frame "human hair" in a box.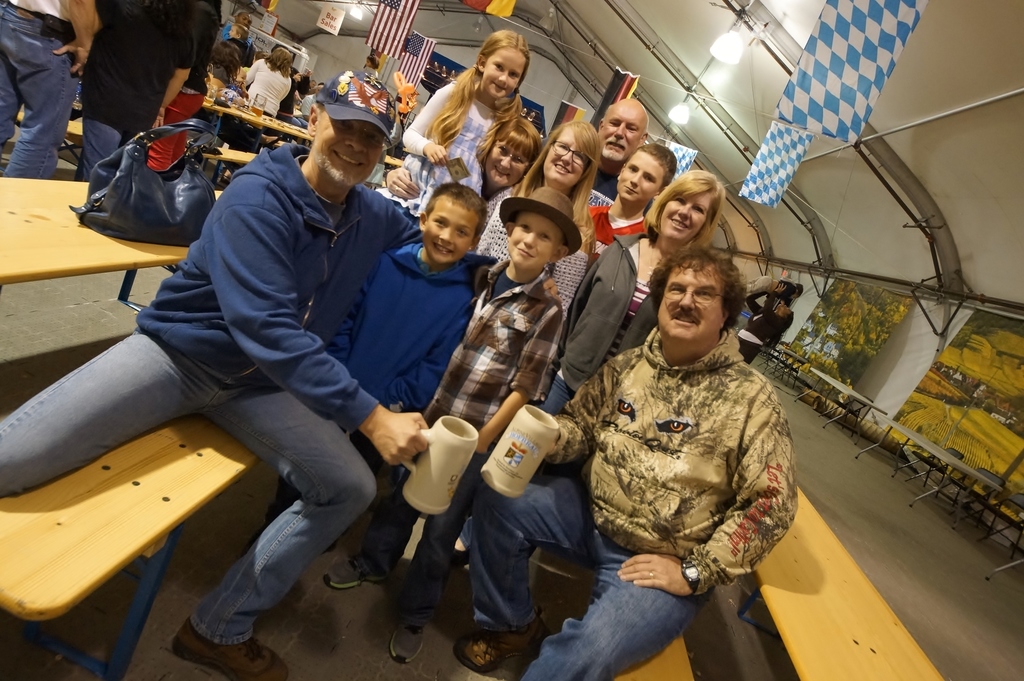
[648, 243, 756, 348].
